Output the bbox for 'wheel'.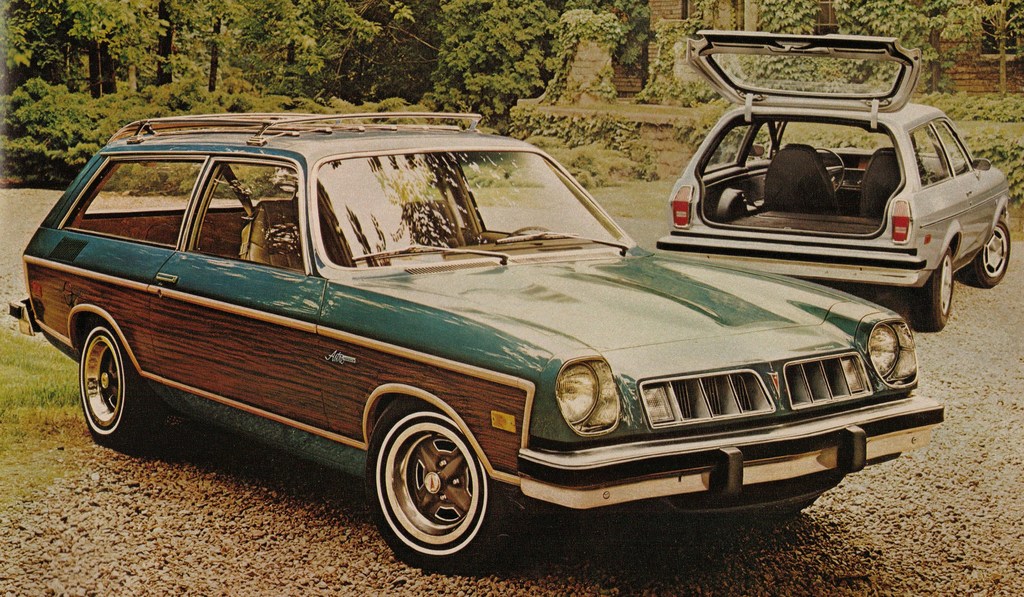
BBox(77, 317, 148, 448).
